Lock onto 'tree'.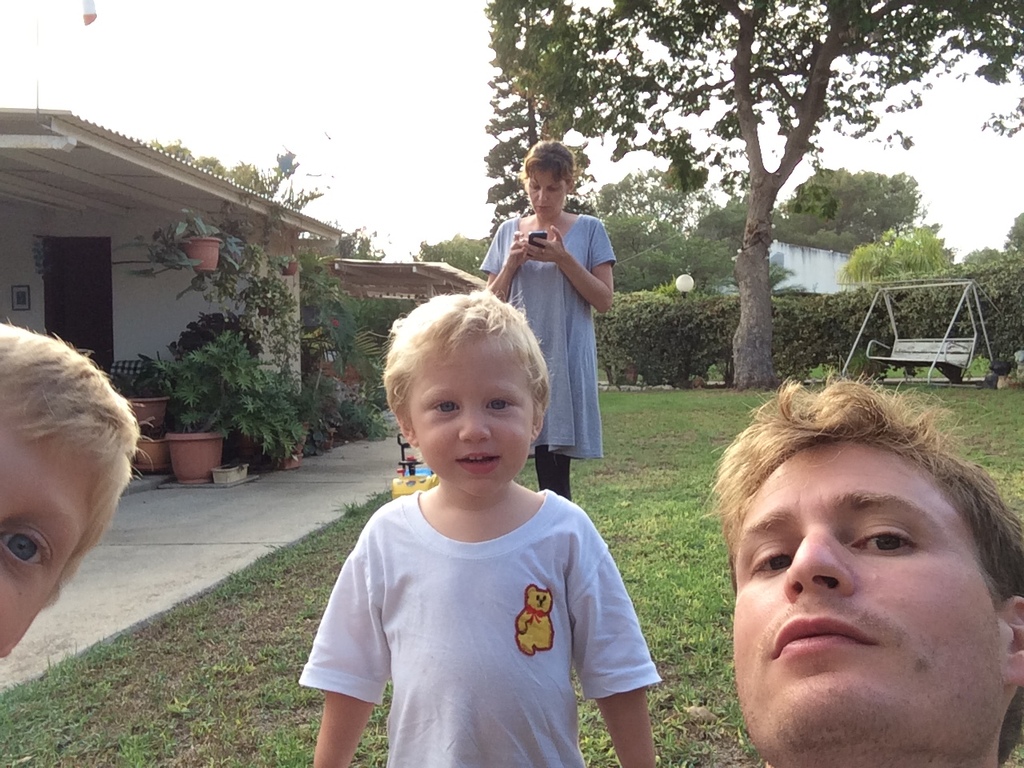
Locked: 650,235,742,298.
